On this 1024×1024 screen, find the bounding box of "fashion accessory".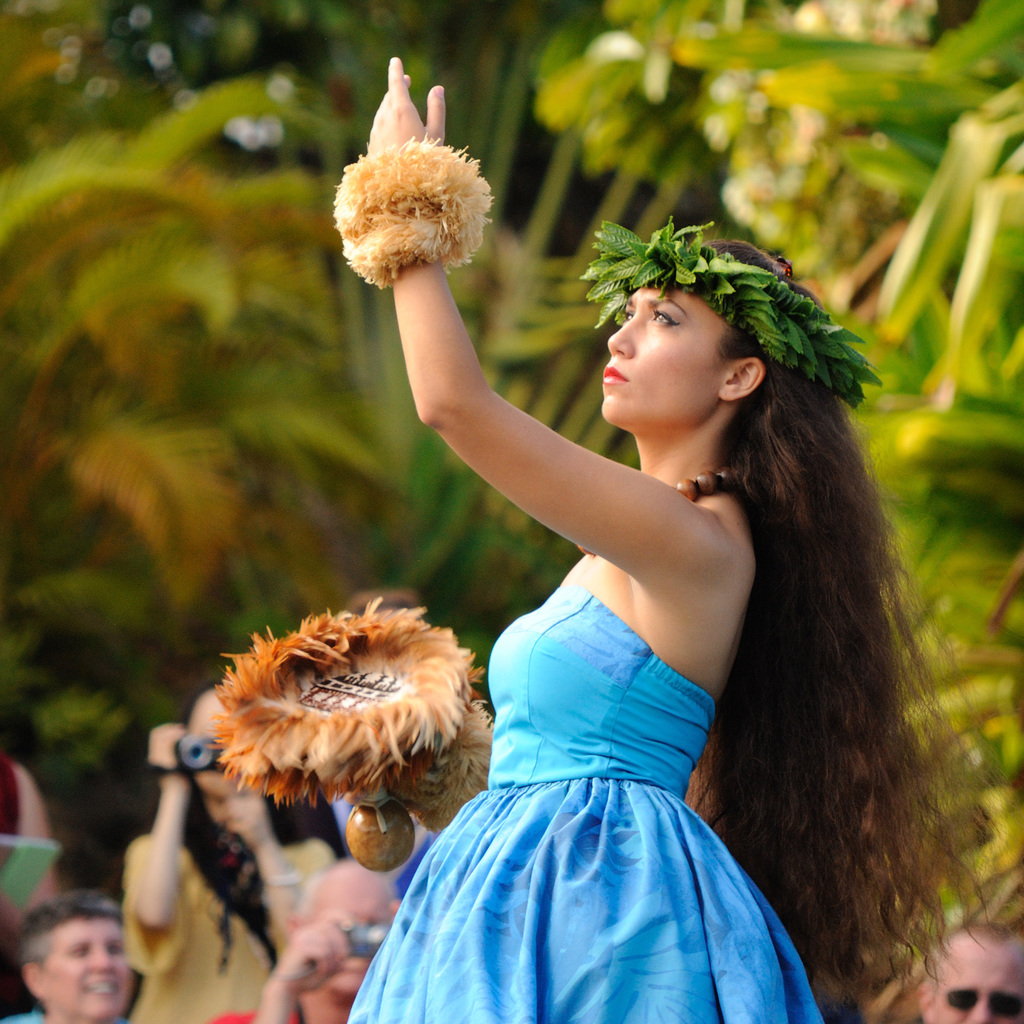
Bounding box: <region>202, 596, 495, 874</region>.
